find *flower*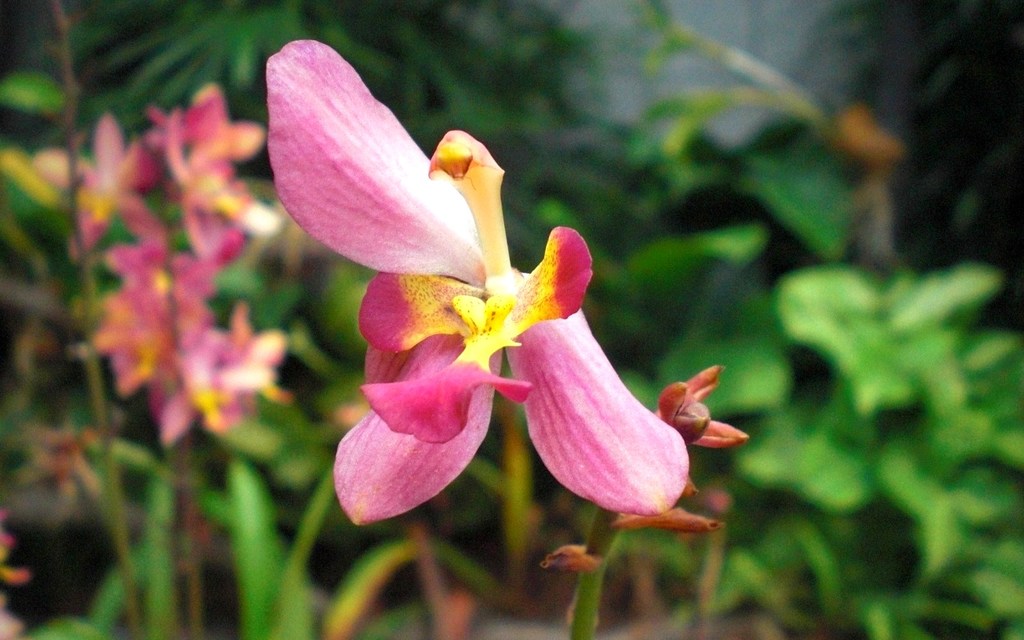
266 84 723 541
